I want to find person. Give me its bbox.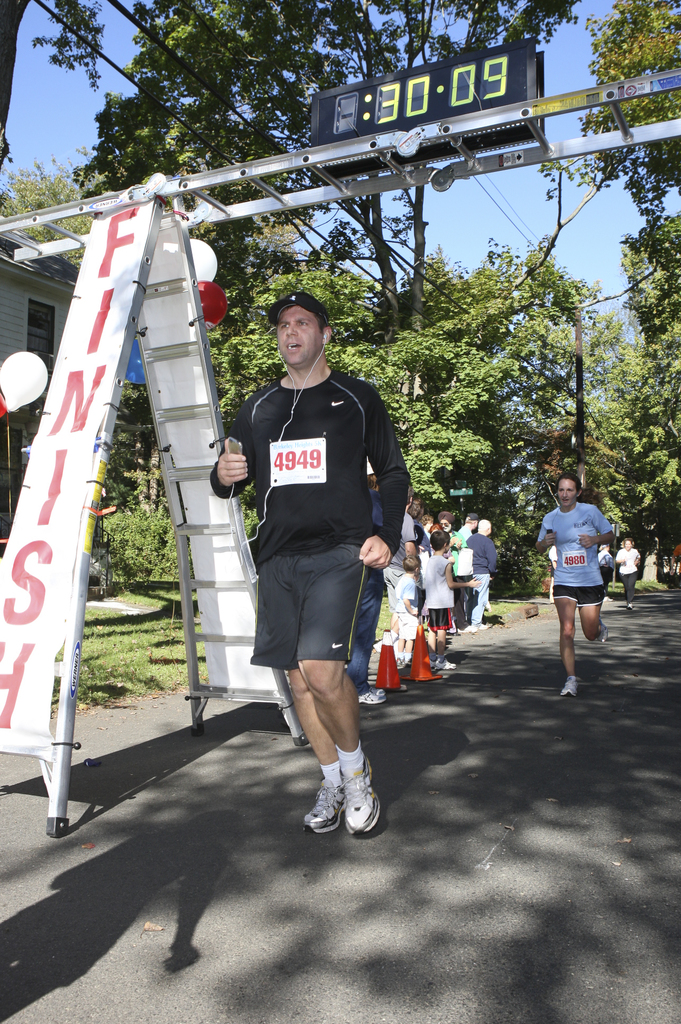
<region>465, 520, 498, 627</region>.
